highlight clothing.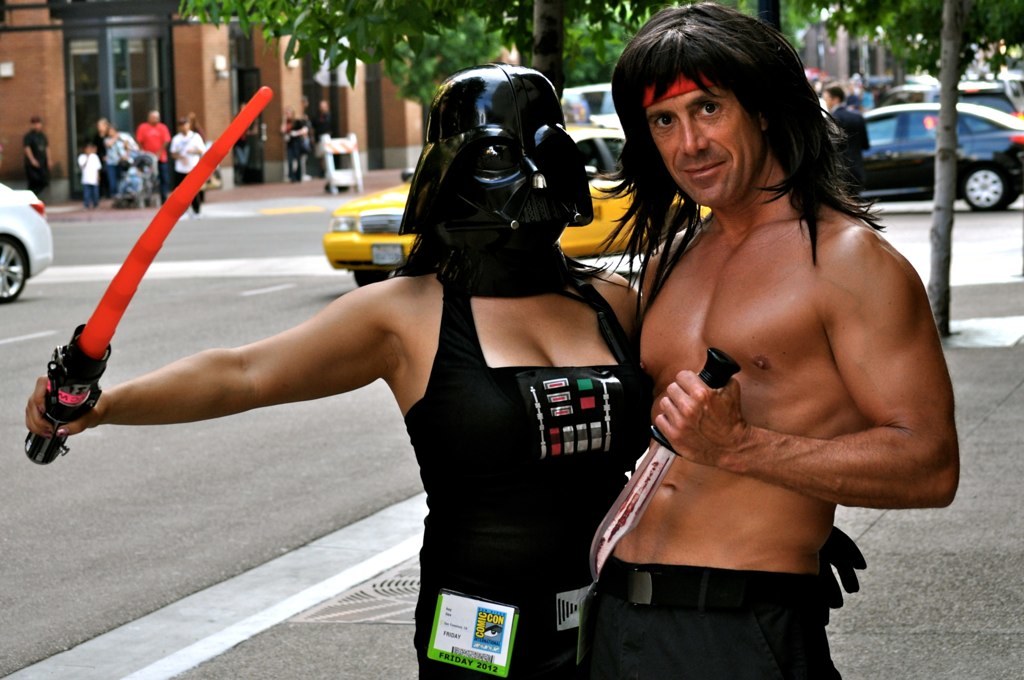
Highlighted region: (821, 109, 871, 220).
